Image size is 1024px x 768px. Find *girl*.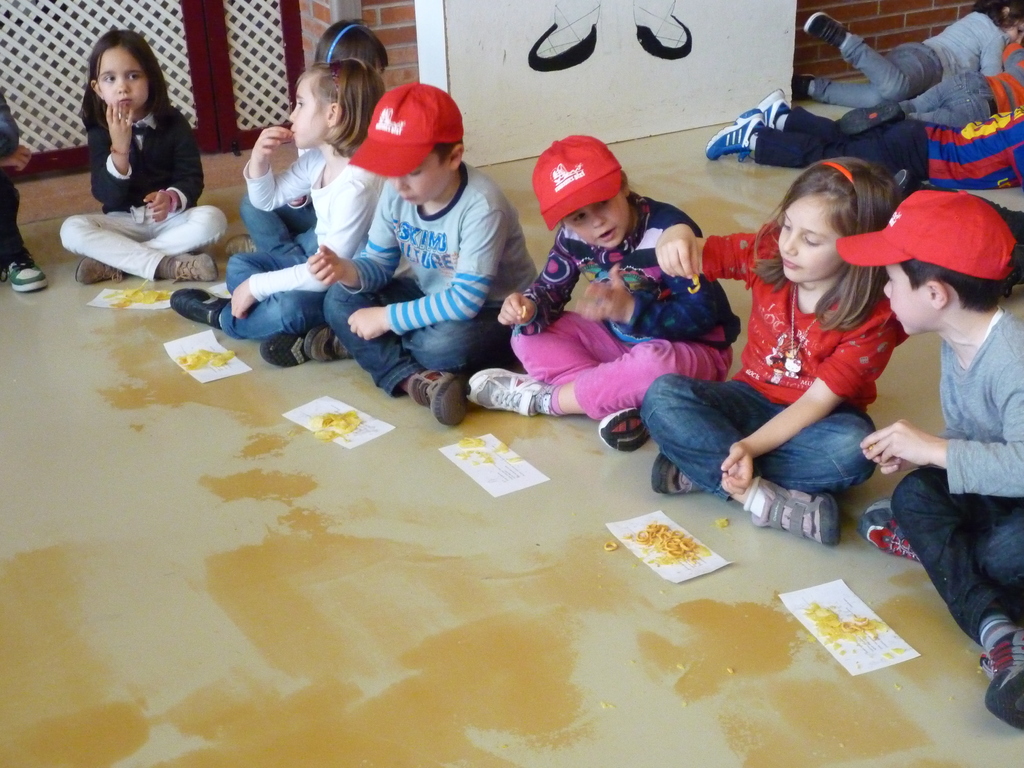
BBox(456, 129, 742, 450).
